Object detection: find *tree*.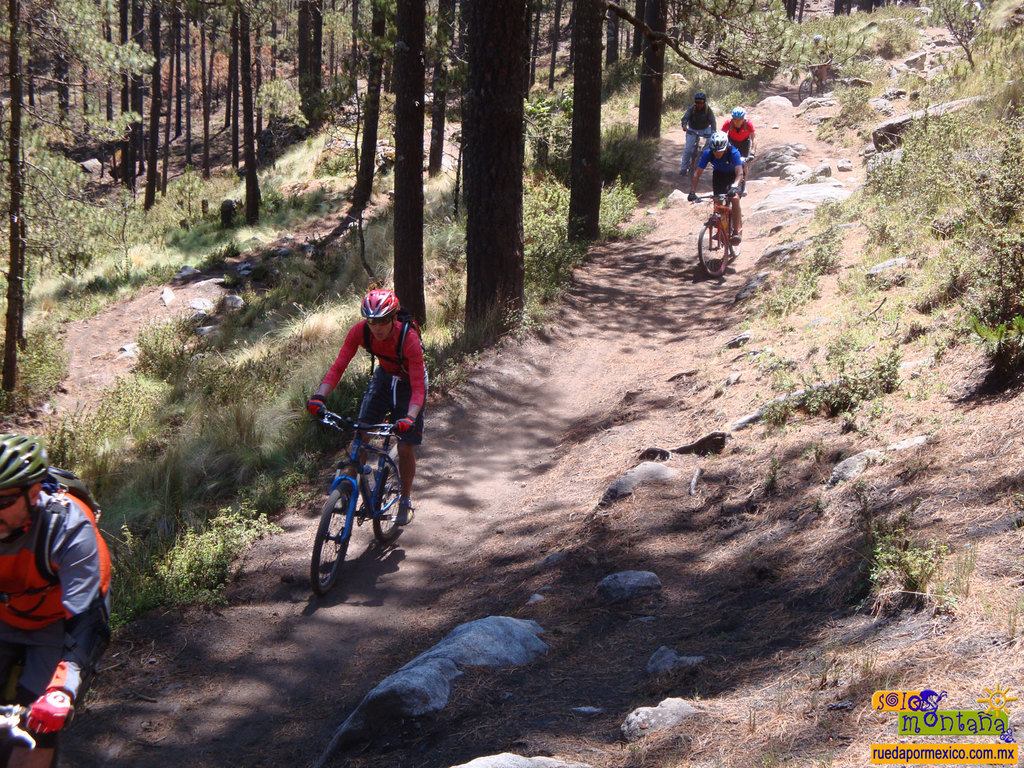
Rect(571, 0, 742, 243).
